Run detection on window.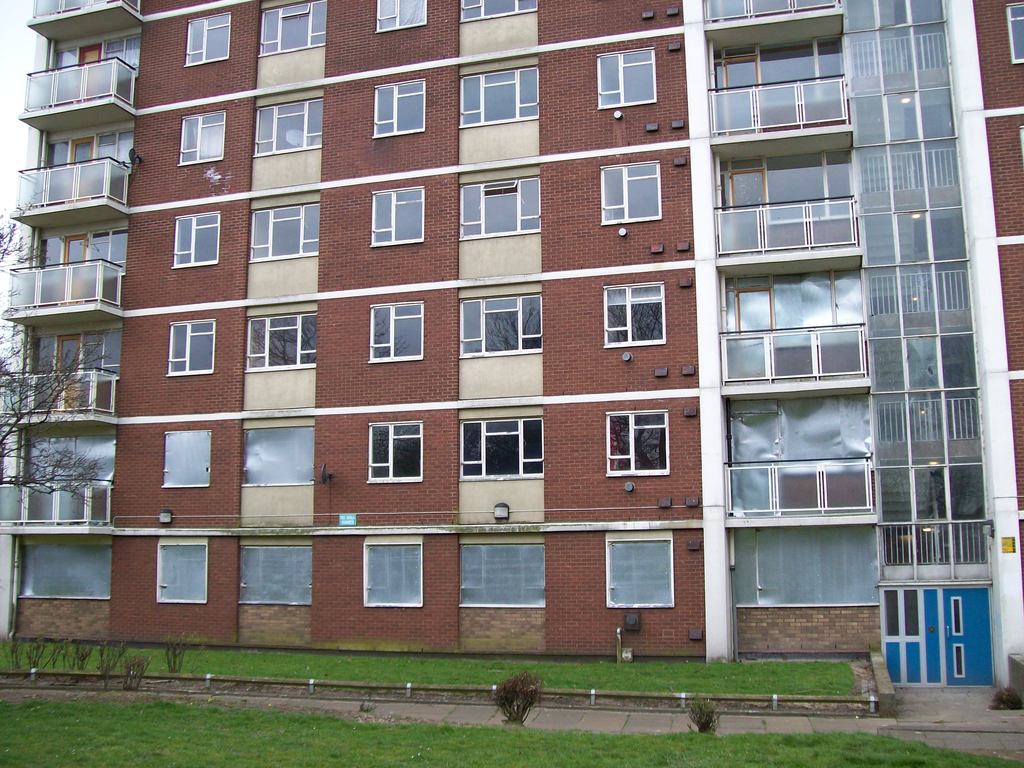
Result: box(459, 543, 549, 609).
